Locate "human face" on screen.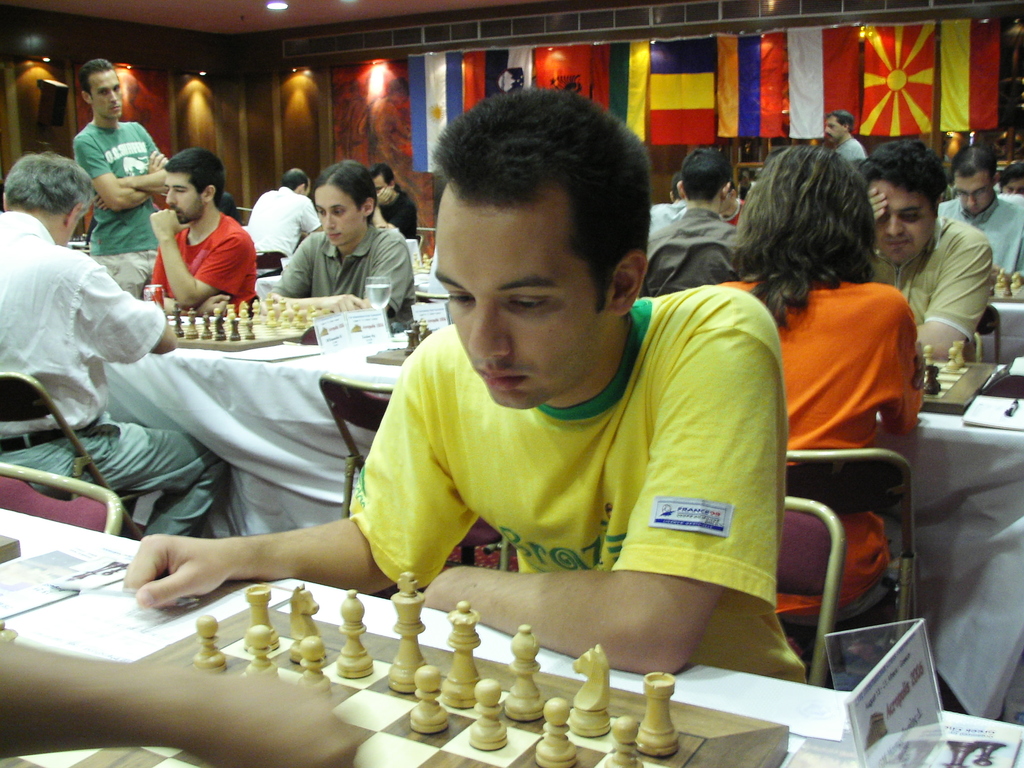
On screen at x1=953 y1=169 x2=997 y2=220.
